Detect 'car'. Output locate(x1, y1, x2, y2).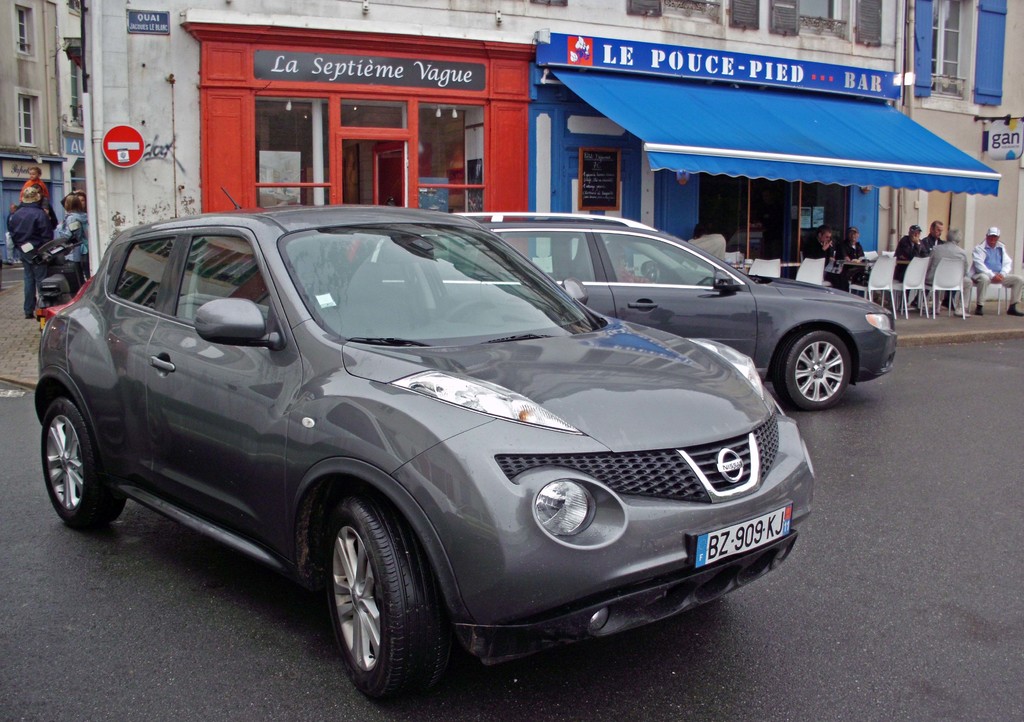
locate(33, 188, 819, 702).
